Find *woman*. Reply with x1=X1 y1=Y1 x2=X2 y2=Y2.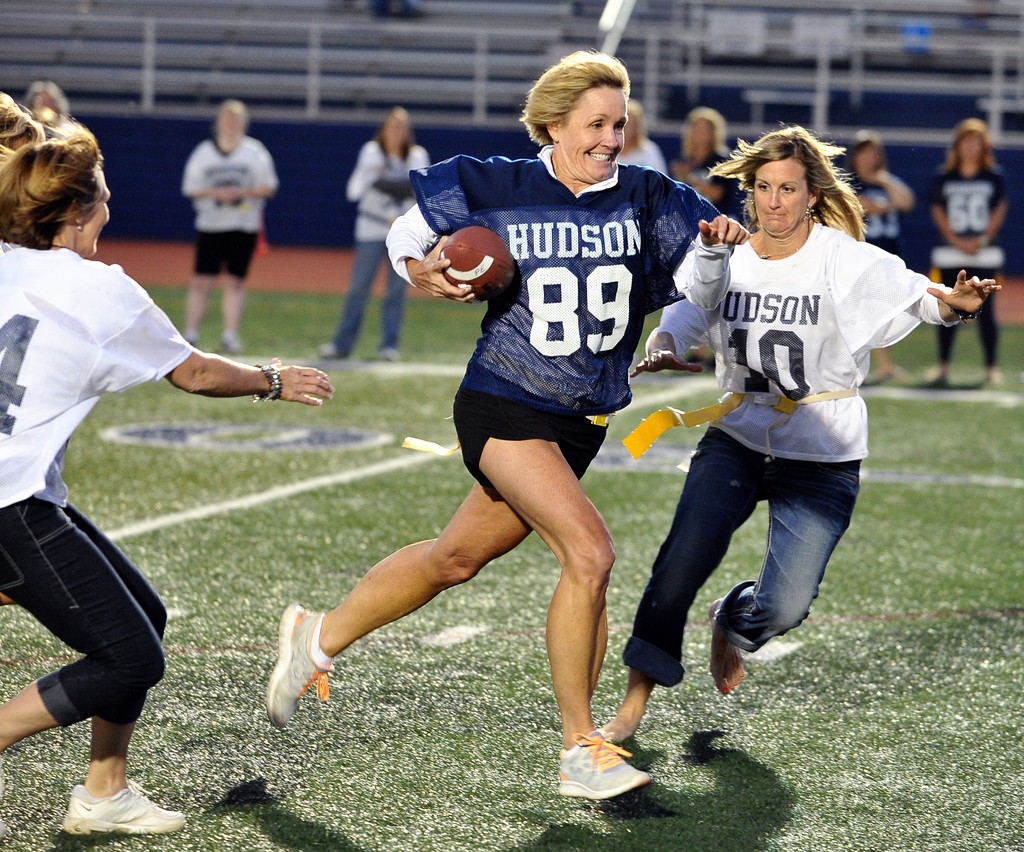
x1=924 y1=112 x2=1012 y2=395.
